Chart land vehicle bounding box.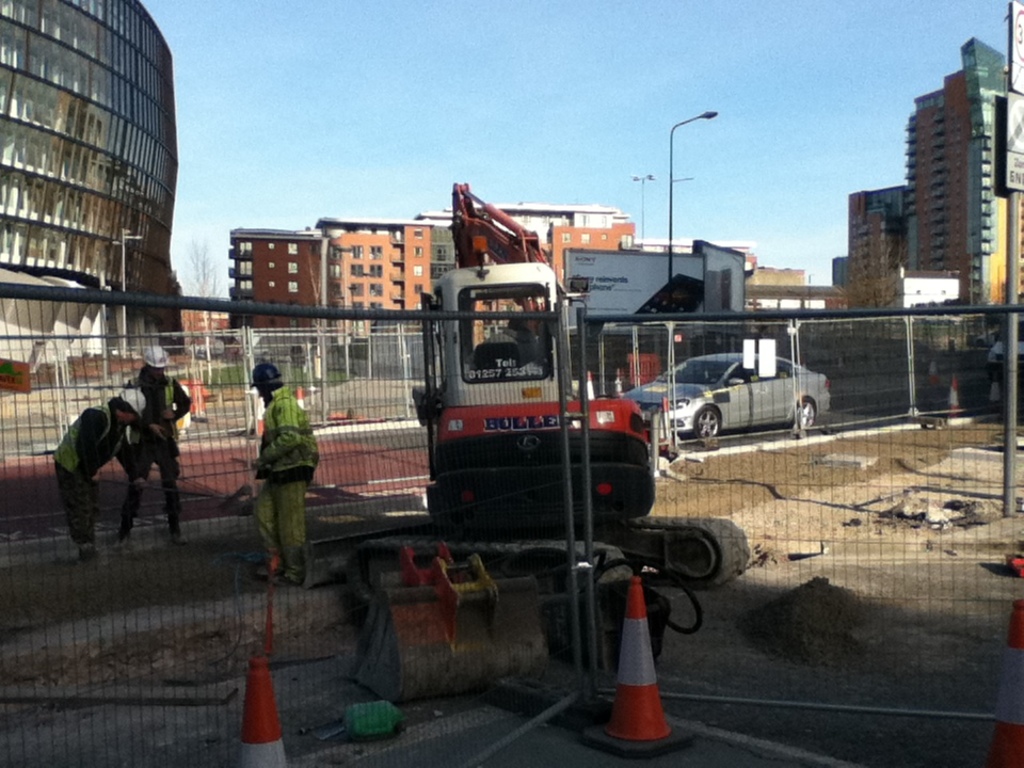
Charted: select_region(377, 231, 682, 590).
